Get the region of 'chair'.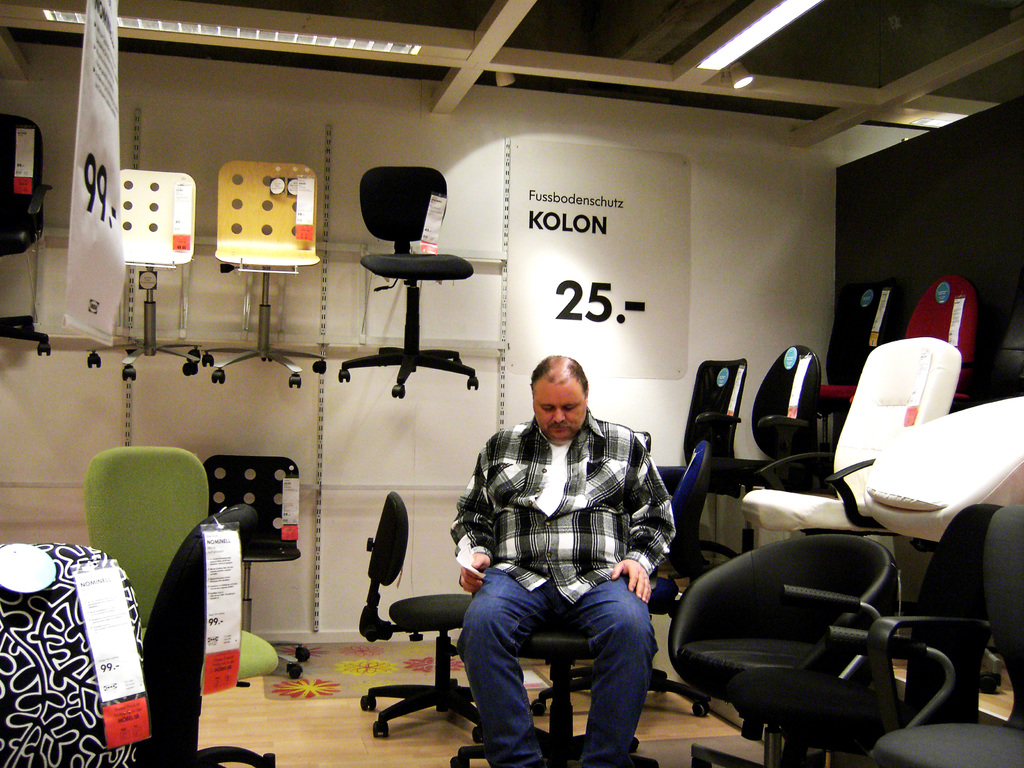
(356,492,489,746).
